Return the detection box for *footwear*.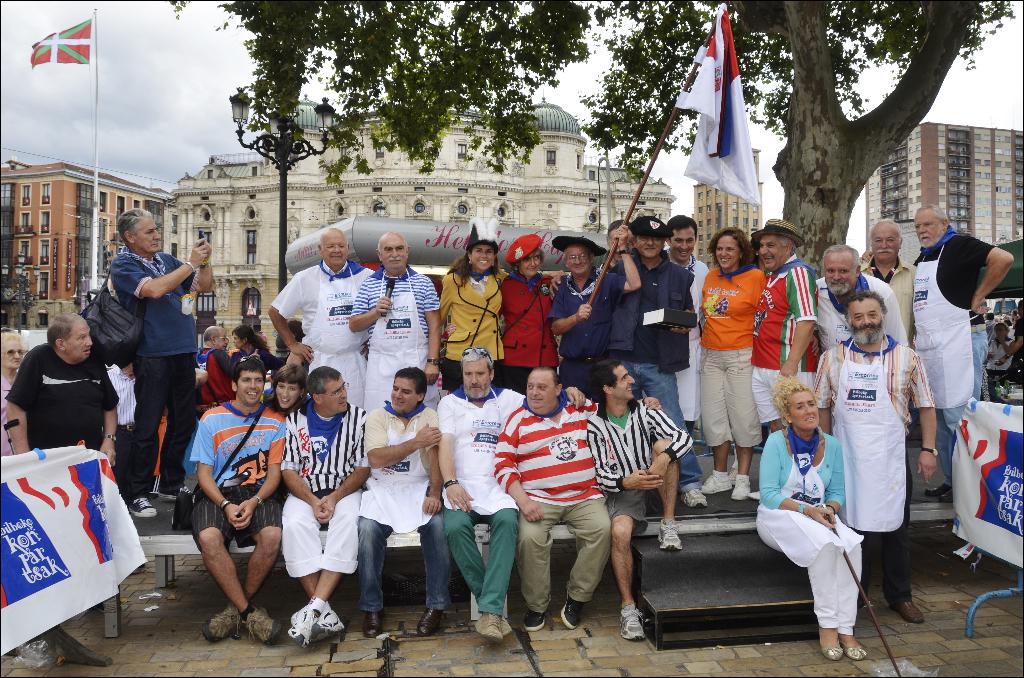
box=[419, 608, 442, 634].
